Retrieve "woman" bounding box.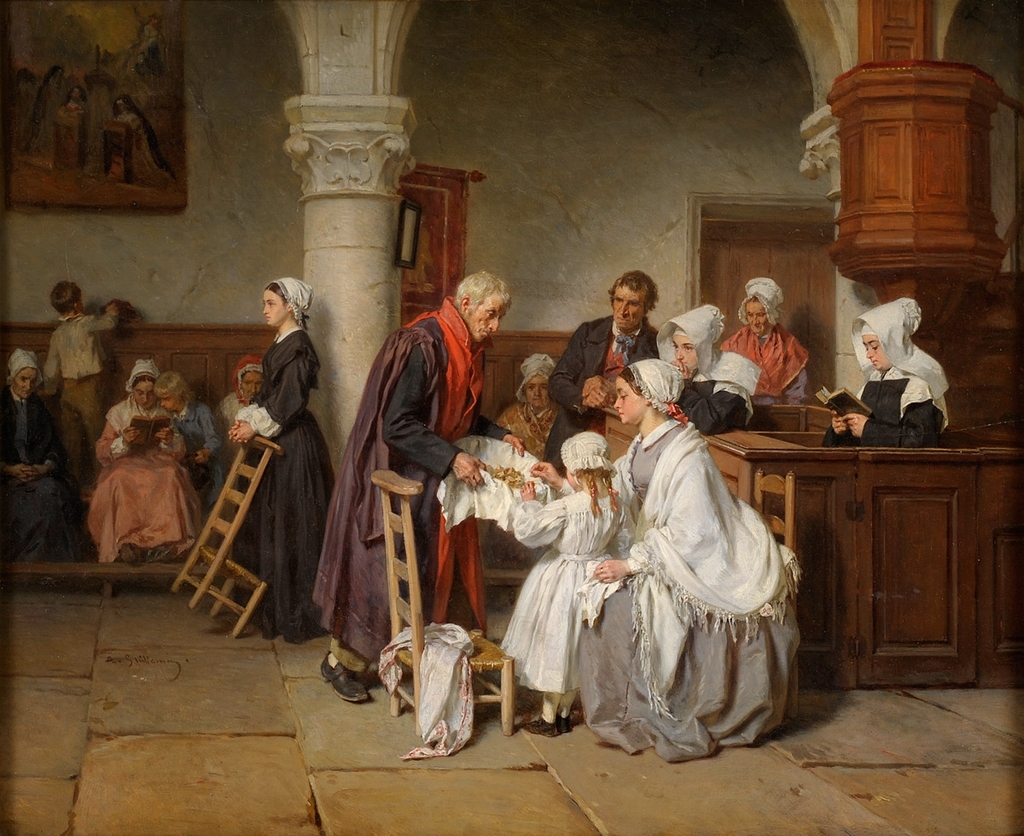
Bounding box: rect(82, 350, 201, 572).
